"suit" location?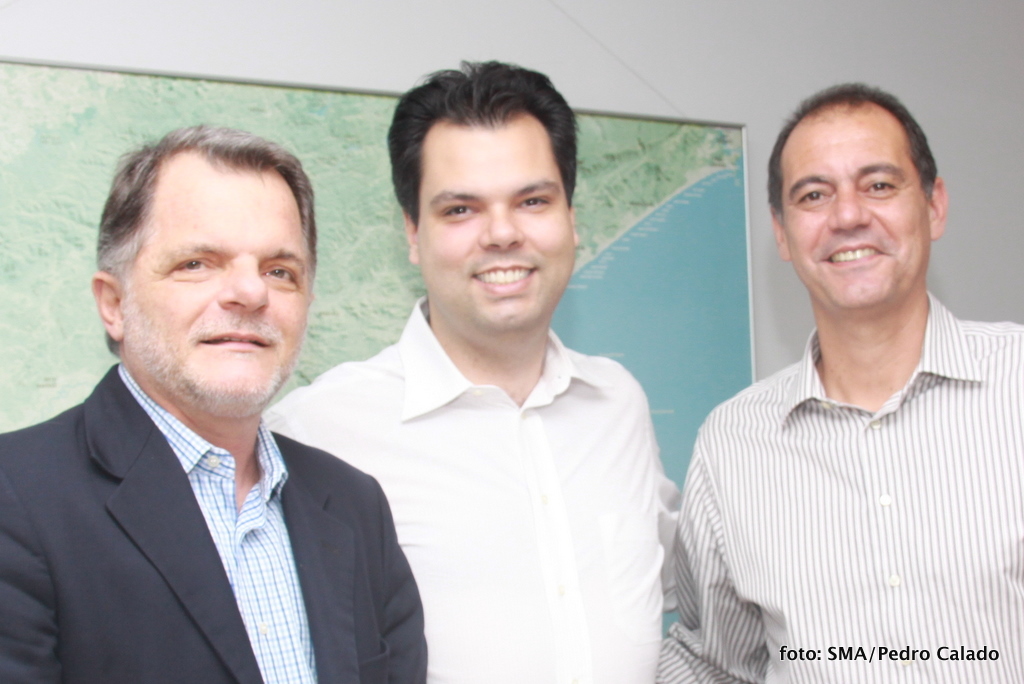
select_region(18, 298, 457, 679)
